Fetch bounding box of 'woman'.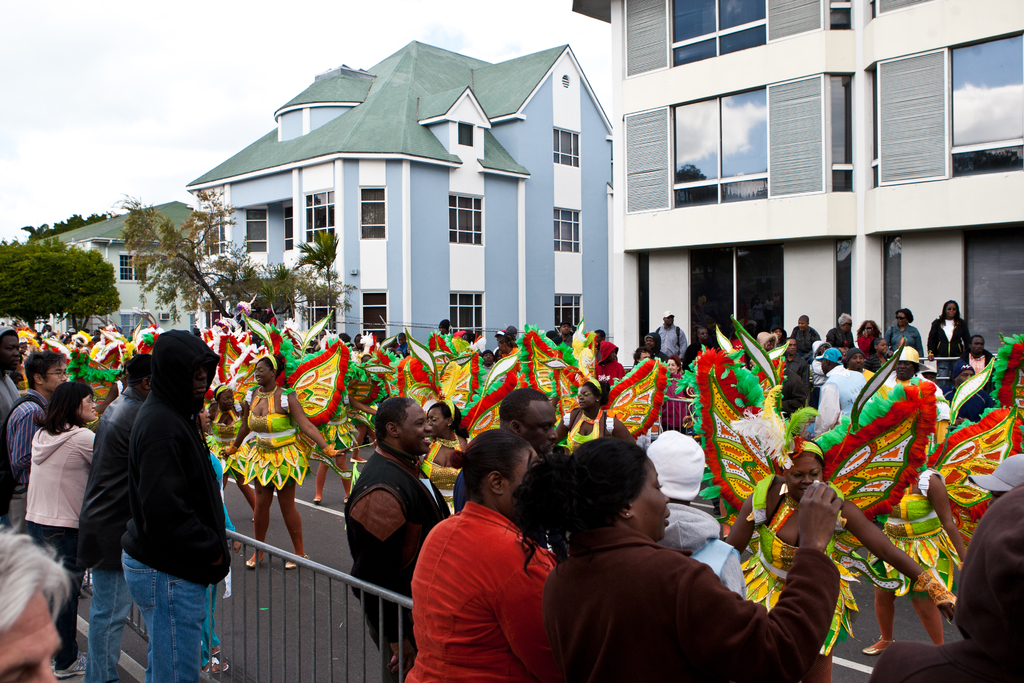
Bbox: box=[854, 320, 886, 358].
